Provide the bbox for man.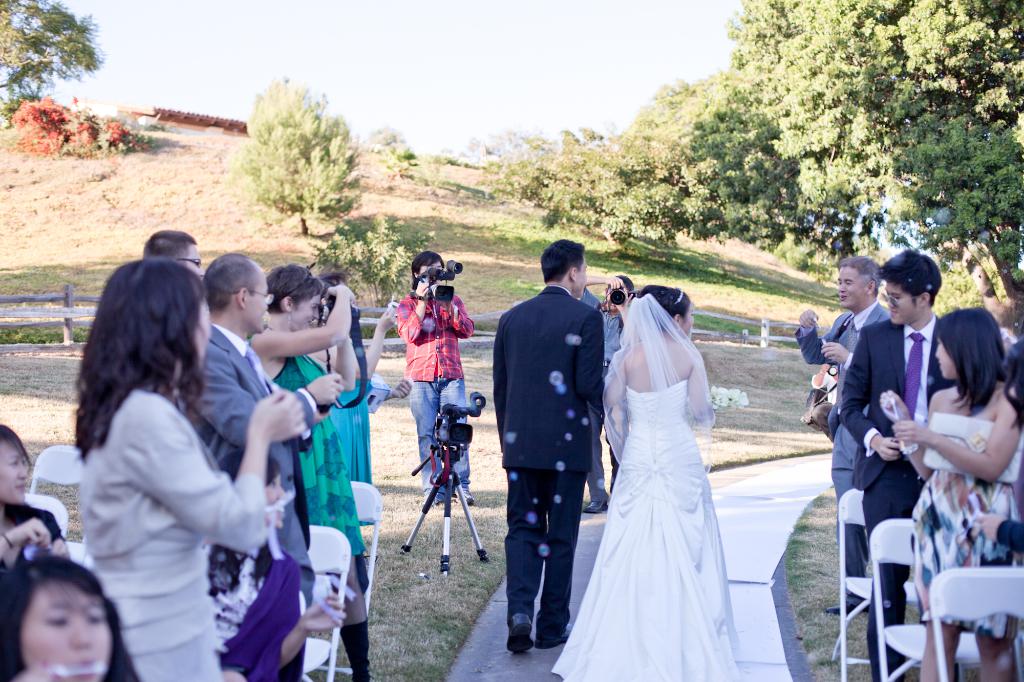
BBox(796, 251, 893, 615).
